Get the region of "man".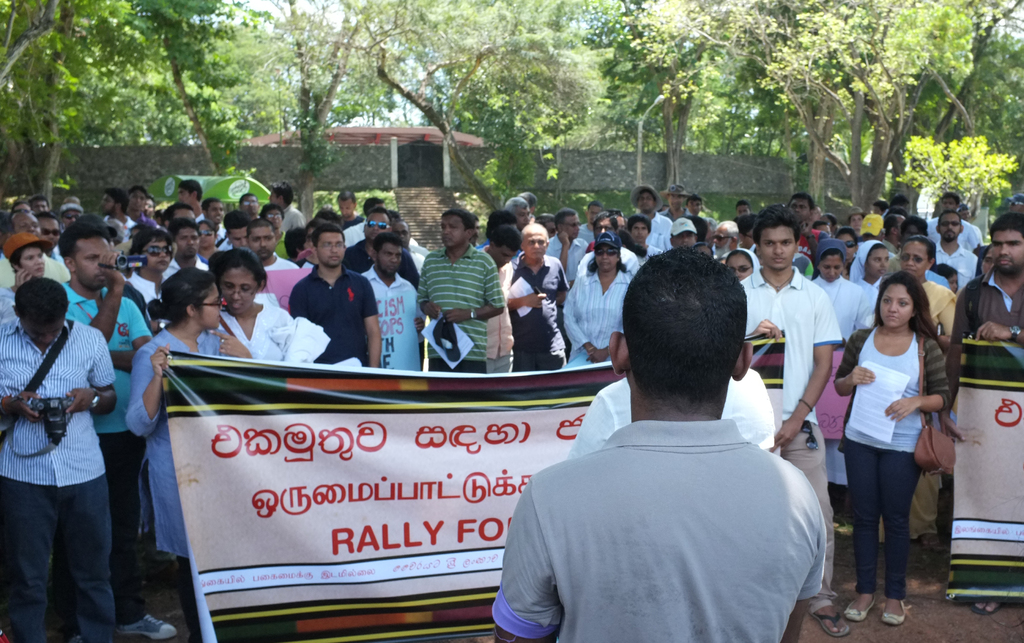
x1=26 y1=194 x2=52 y2=220.
